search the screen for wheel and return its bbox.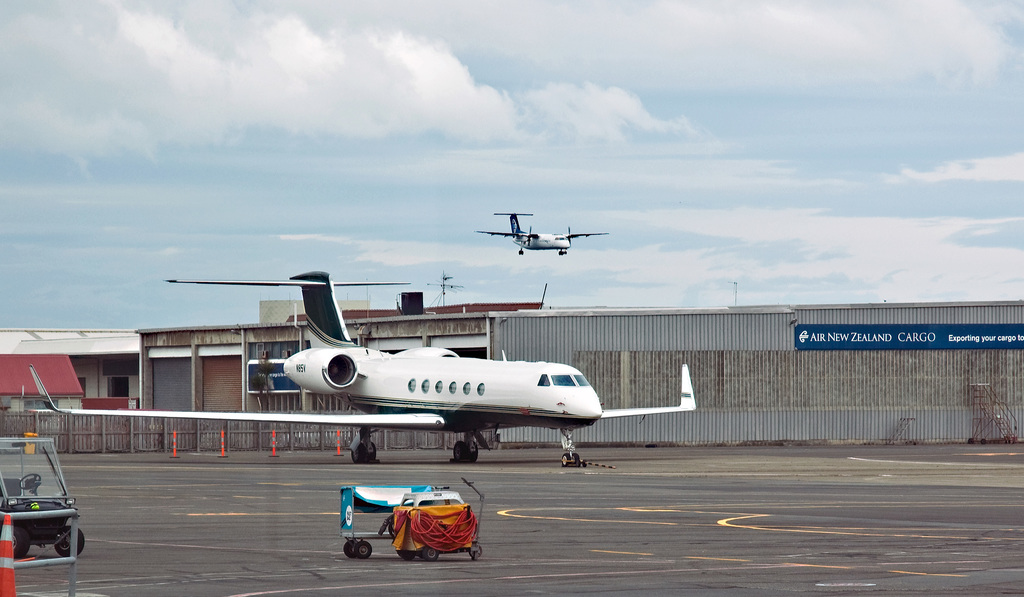
Found: (468,545,483,557).
